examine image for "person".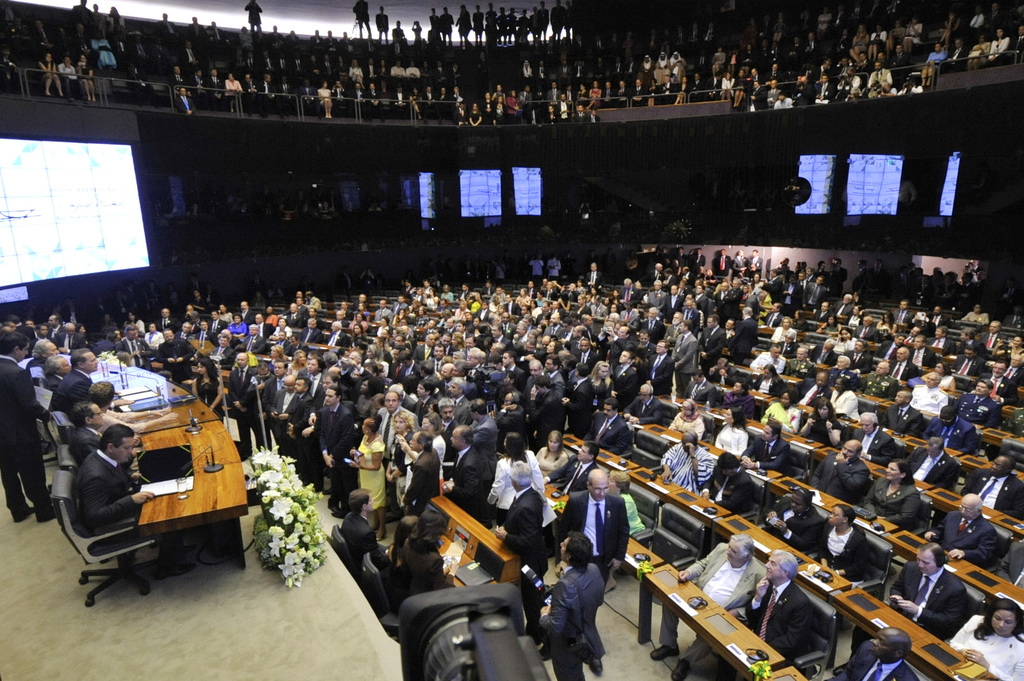
Examination result: (x1=929, y1=409, x2=983, y2=456).
